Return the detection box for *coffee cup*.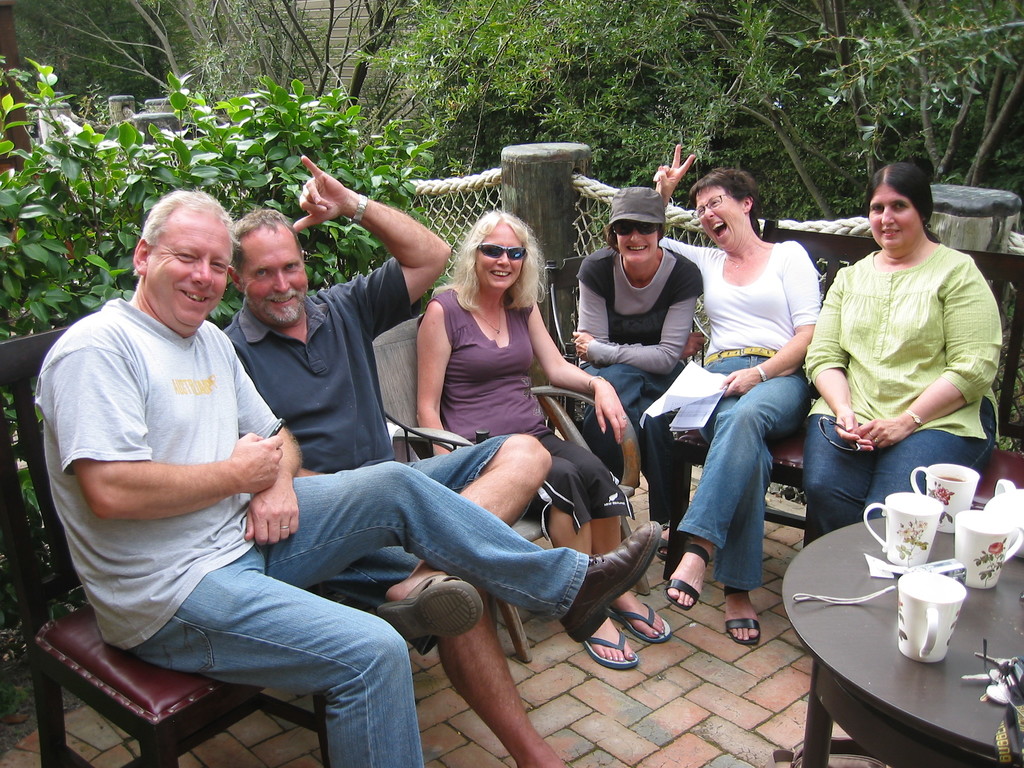
(860, 488, 945, 563).
